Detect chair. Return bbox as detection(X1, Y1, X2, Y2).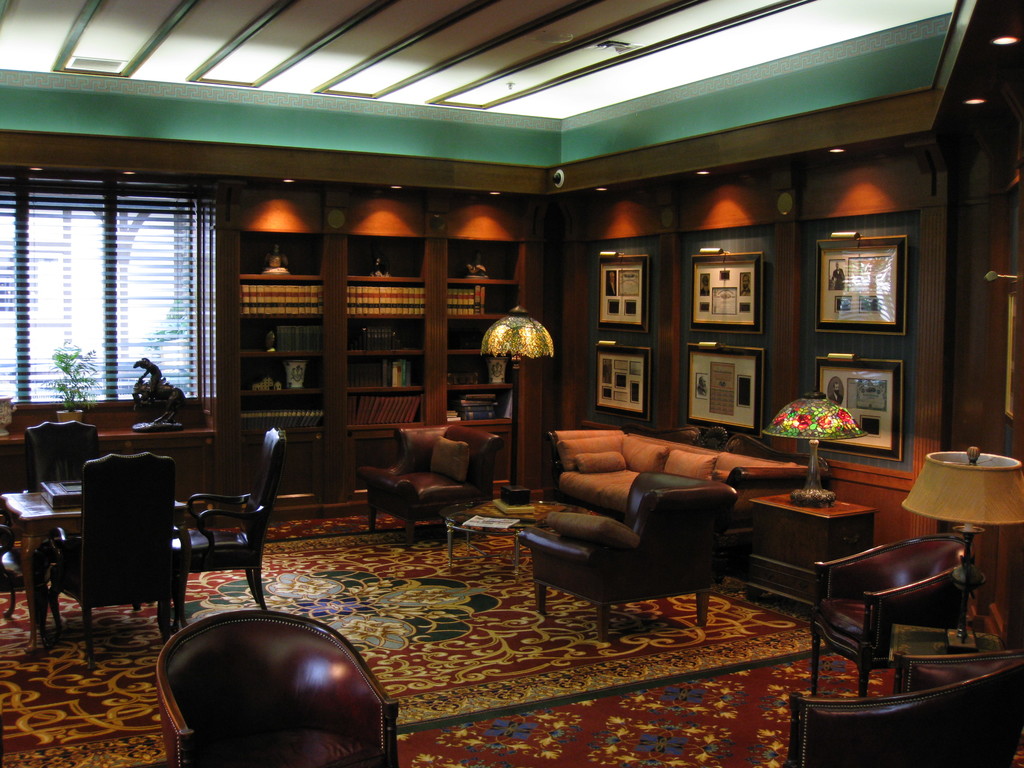
detection(806, 535, 971, 696).
